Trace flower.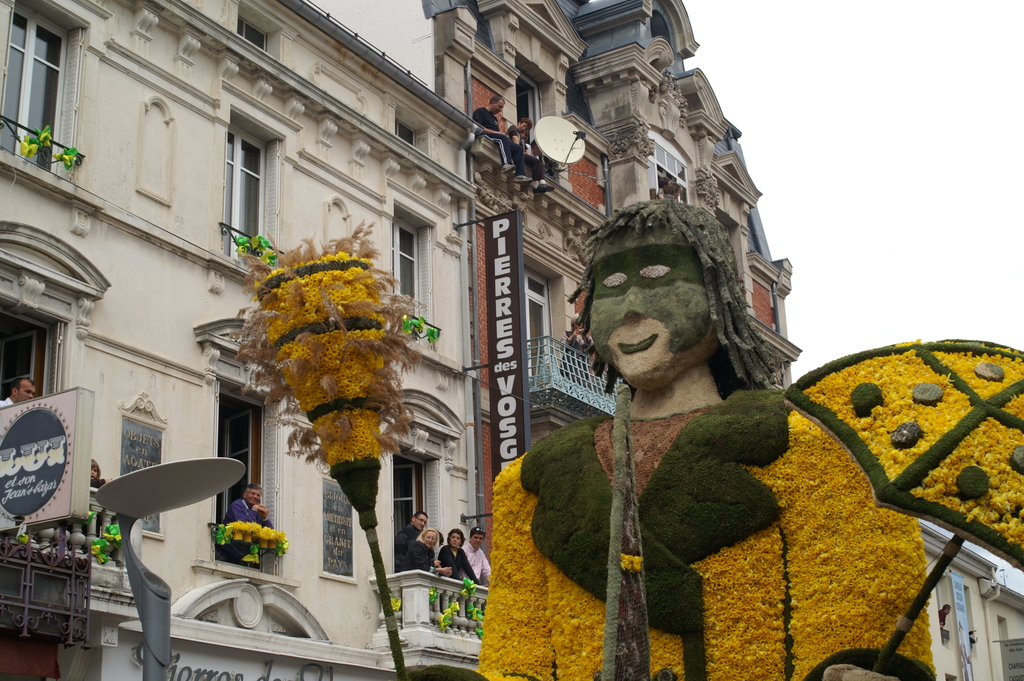
Traced to bbox(252, 234, 269, 249).
